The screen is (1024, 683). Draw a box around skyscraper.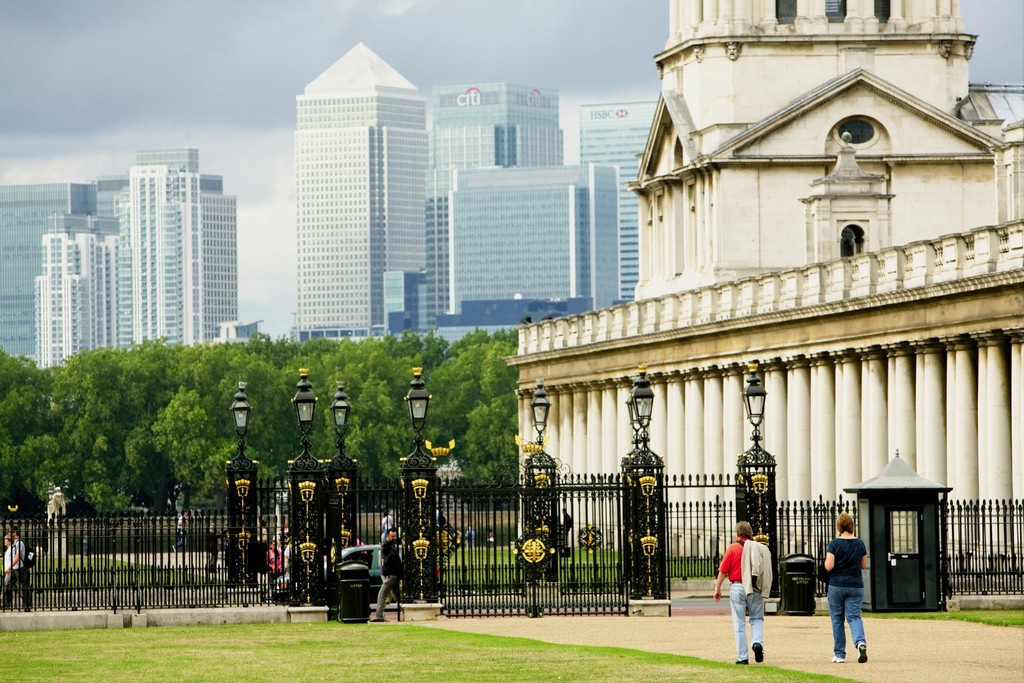
locate(280, 33, 431, 335).
